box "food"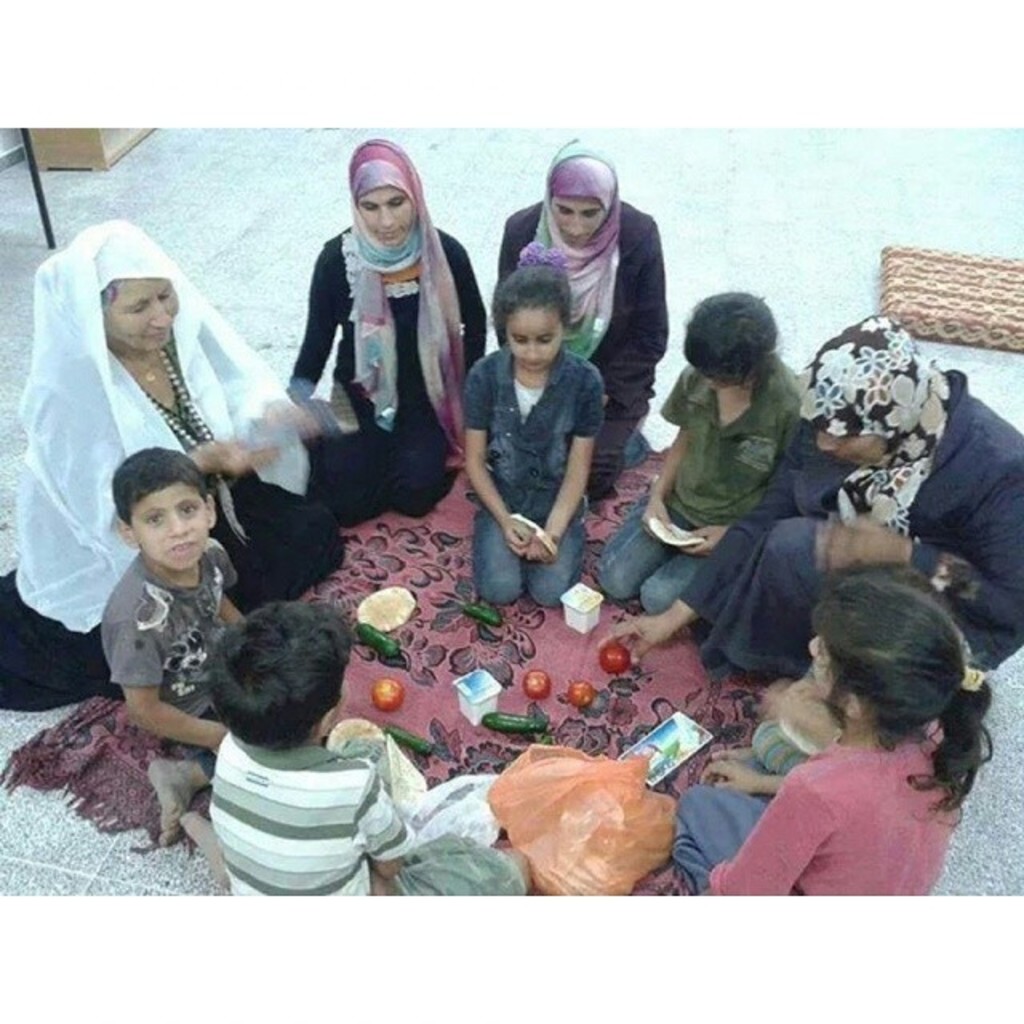
(565,678,600,712)
